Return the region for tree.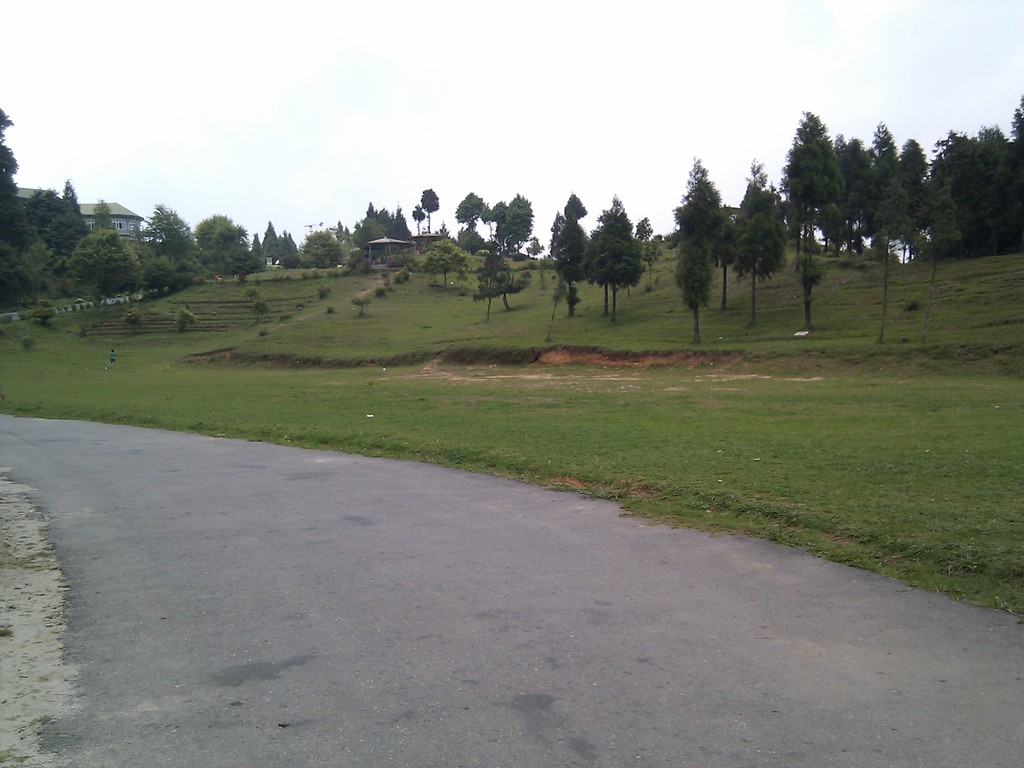
[left=414, top=208, right=430, bottom=243].
